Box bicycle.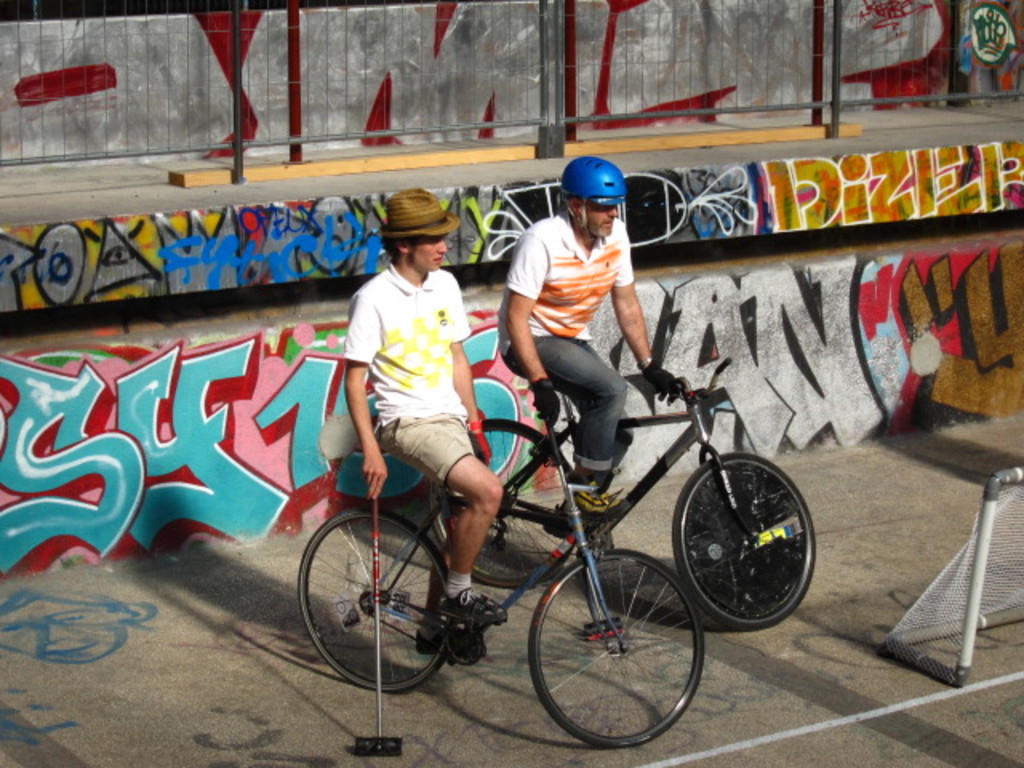
[434,357,826,626].
